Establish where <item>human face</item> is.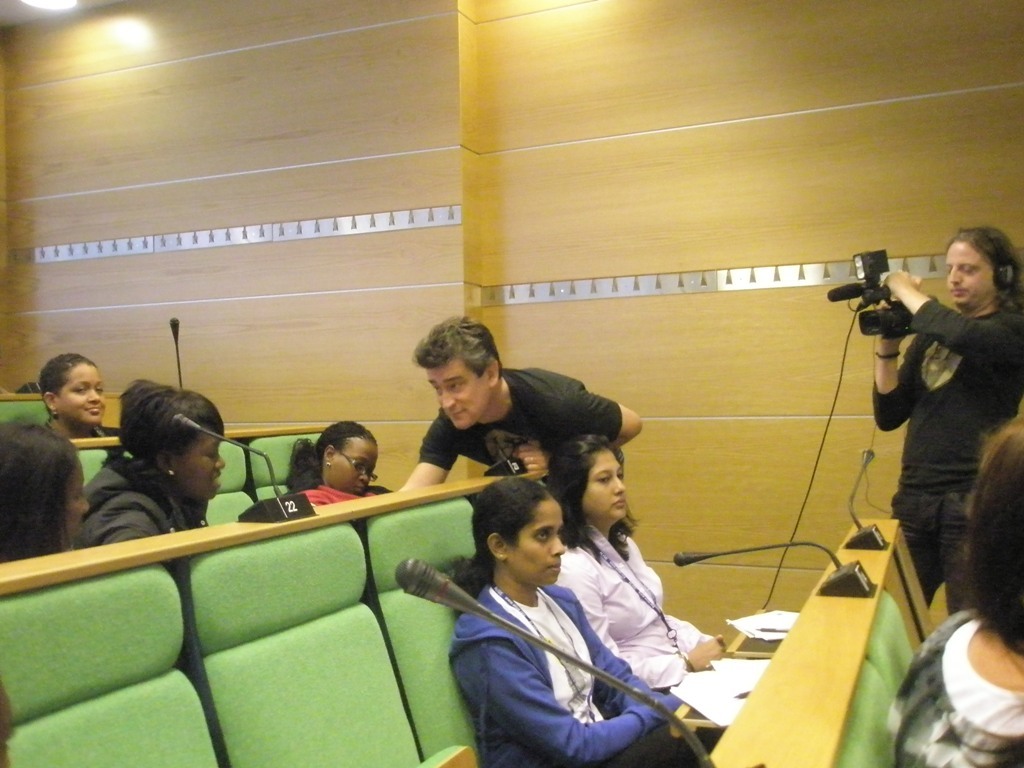
Established at <box>433,359,485,427</box>.
